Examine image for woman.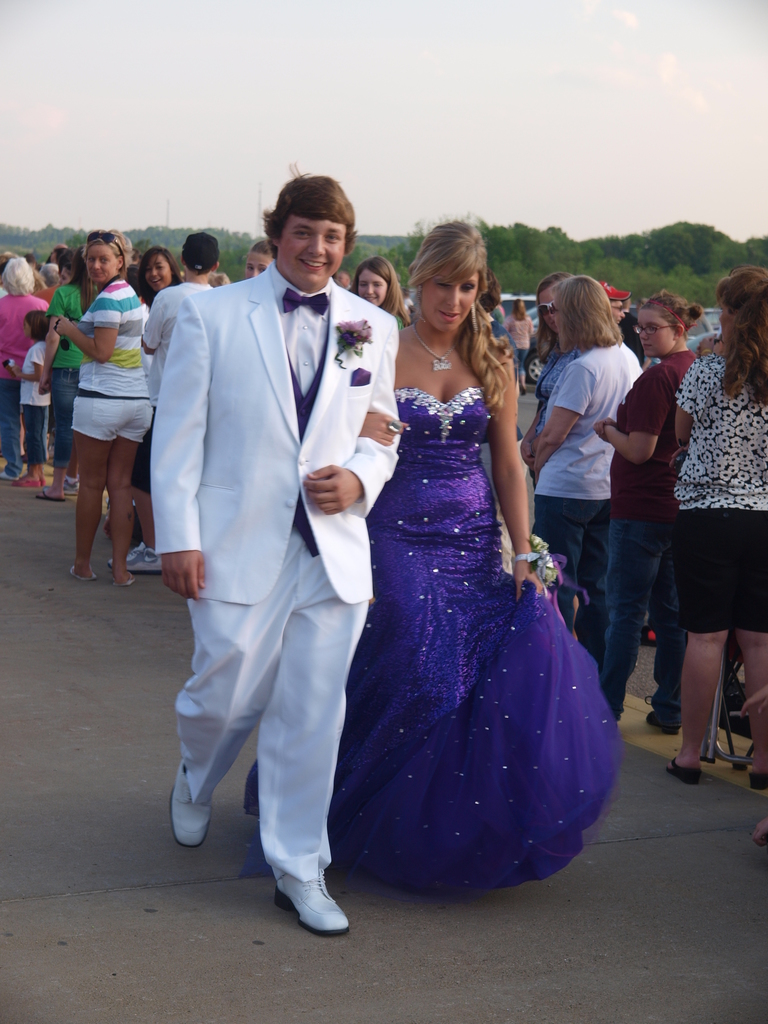
Examination result: {"x1": 53, "y1": 223, "x2": 143, "y2": 588}.
